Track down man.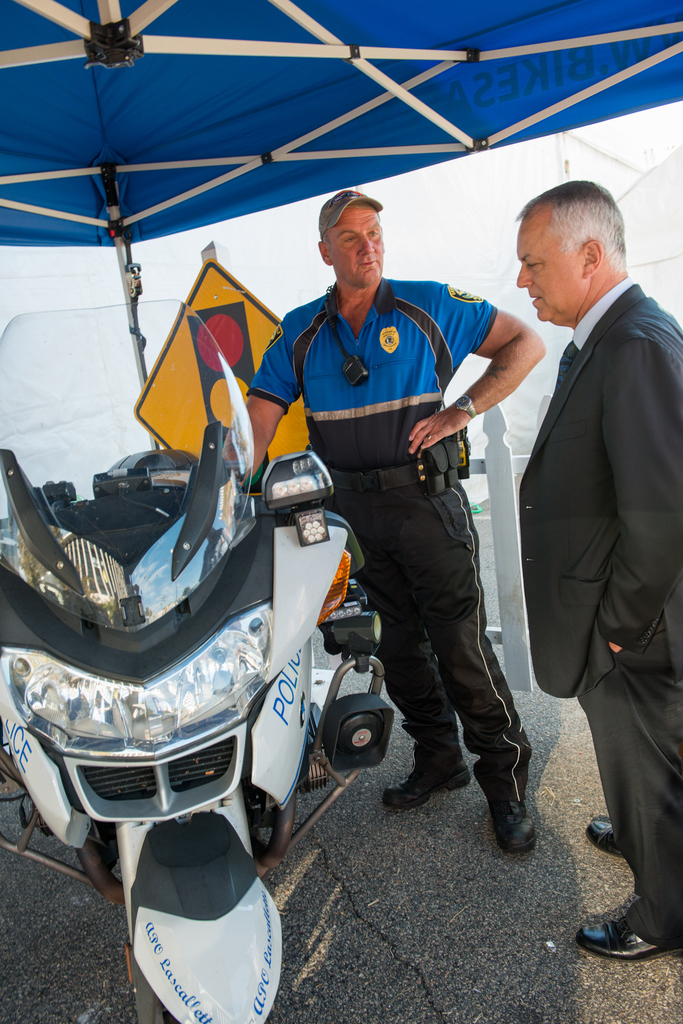
Tracked to [left=222, top=191, right=547, bottom=856].
